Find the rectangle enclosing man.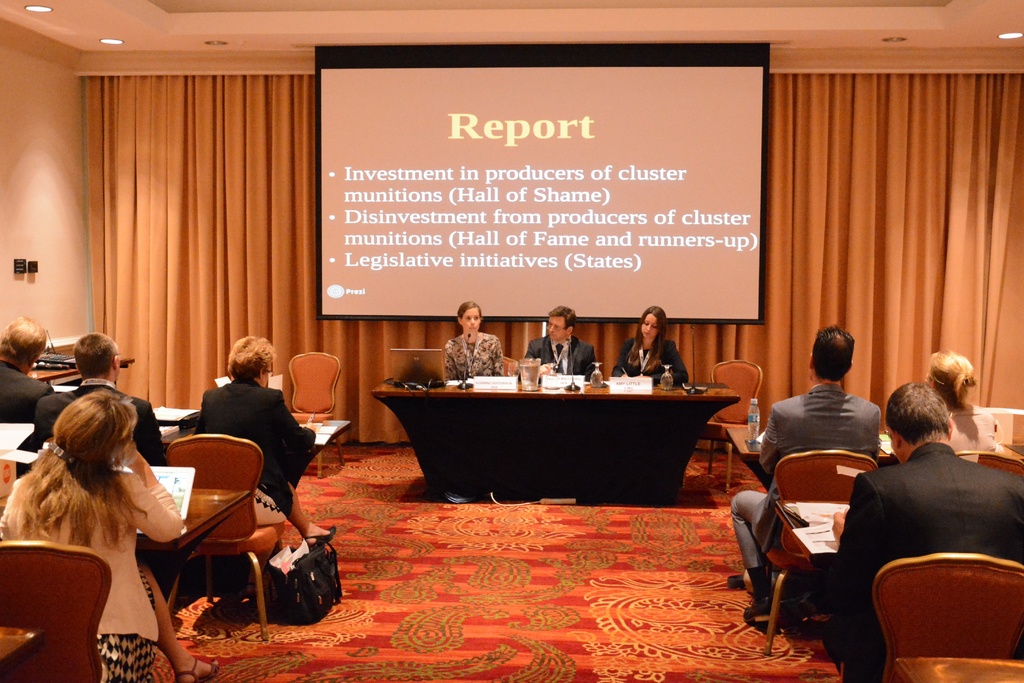
0, 317, 54, 441.
